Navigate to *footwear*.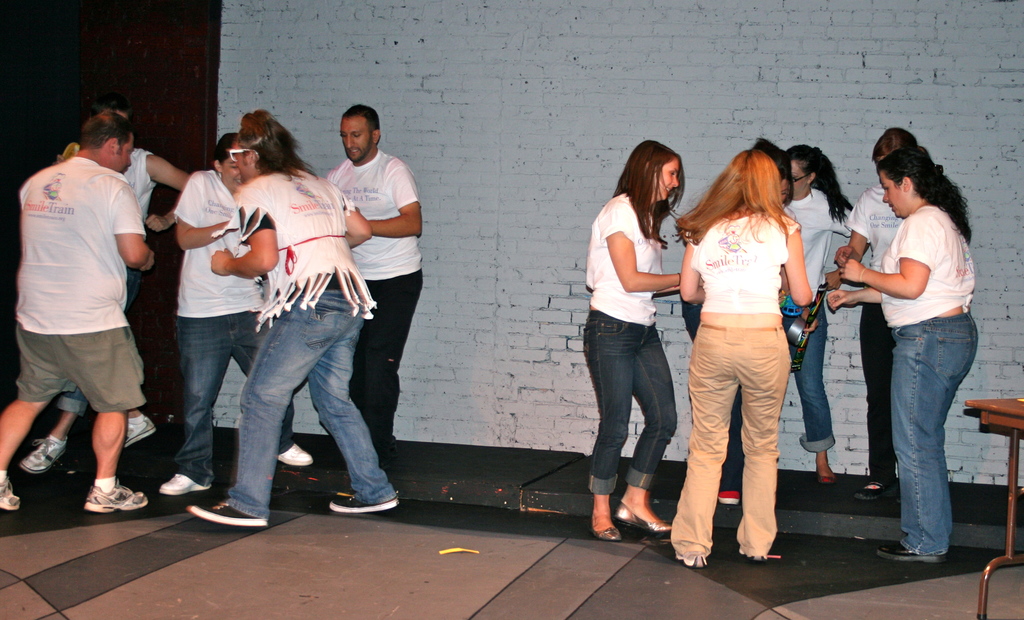
Navigation target: 1,476,19,511.
